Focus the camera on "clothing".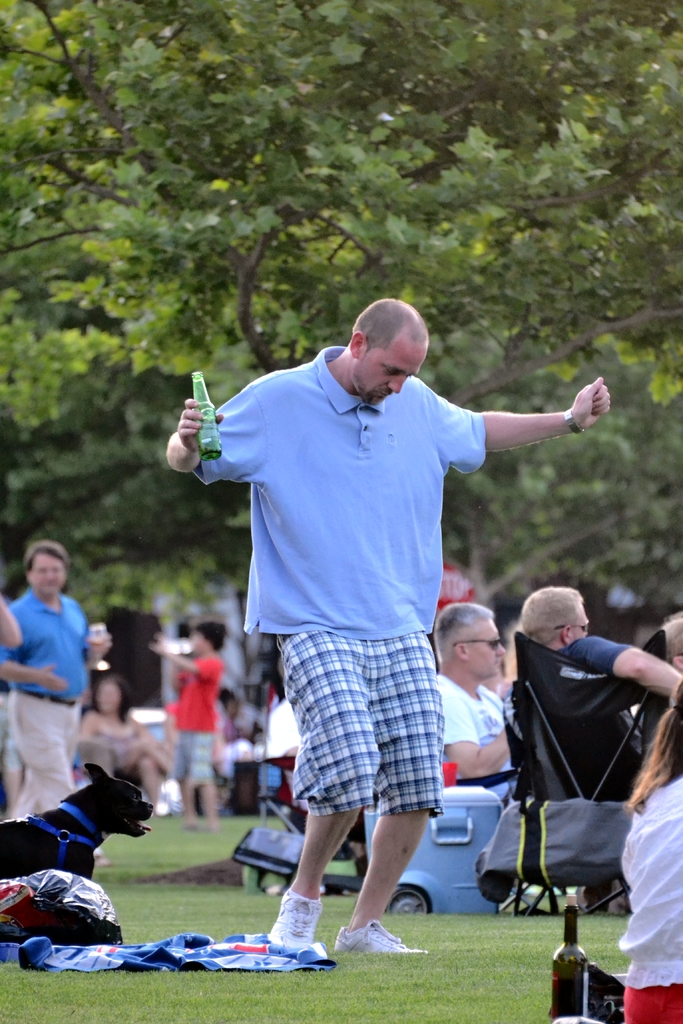
Focus region: pyautogui.locateOnScreen(550, 636, 646, 757).
